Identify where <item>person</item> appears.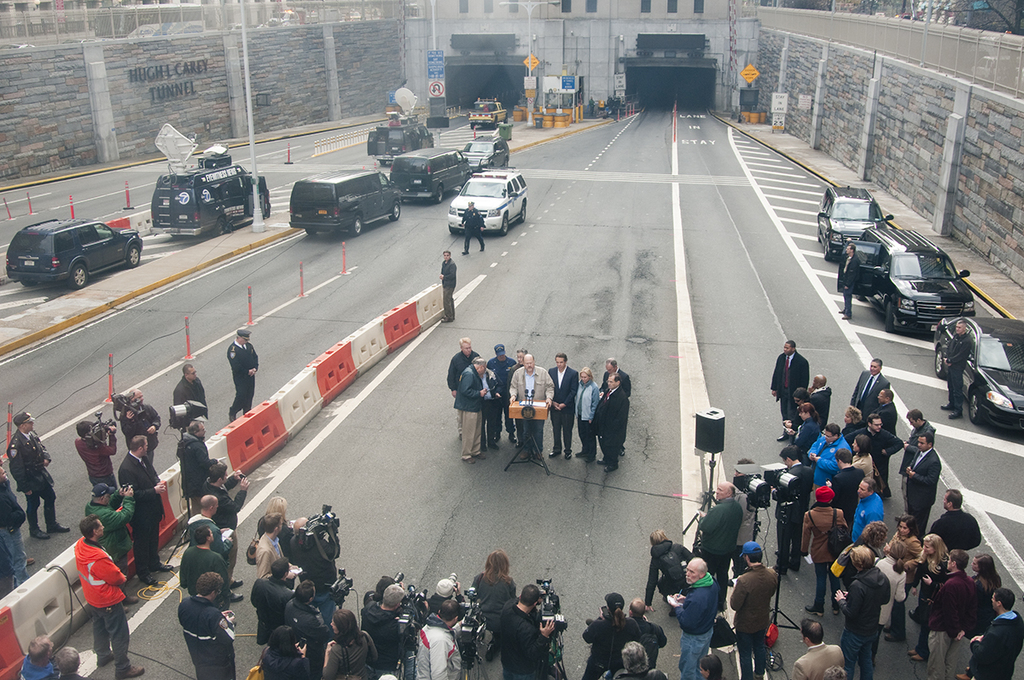
Appears at (282,578,330,679).
